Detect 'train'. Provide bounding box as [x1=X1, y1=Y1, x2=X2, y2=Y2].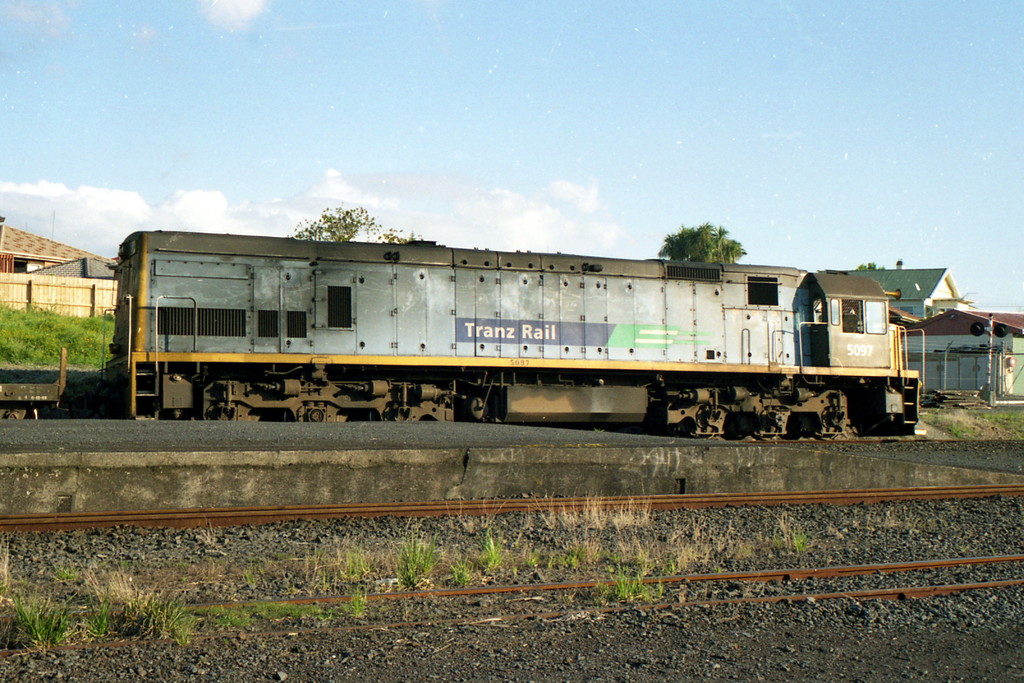
[x1=0, y1=233, x2=927, y2=442].
